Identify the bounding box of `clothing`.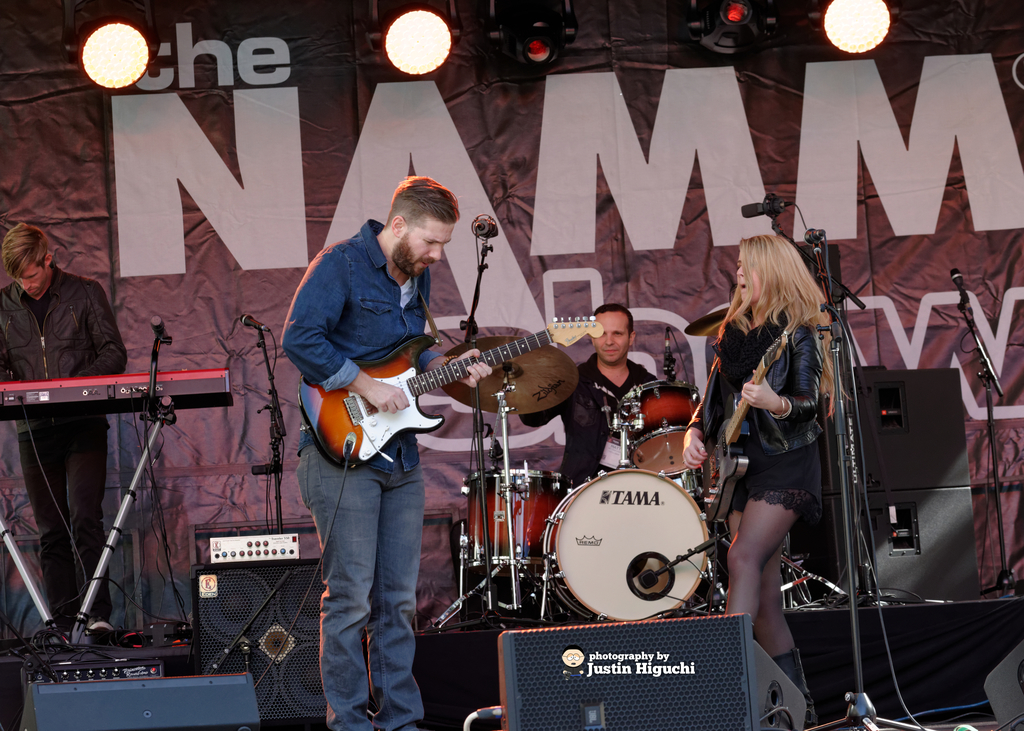
<box>518,355,661,488</box>.
